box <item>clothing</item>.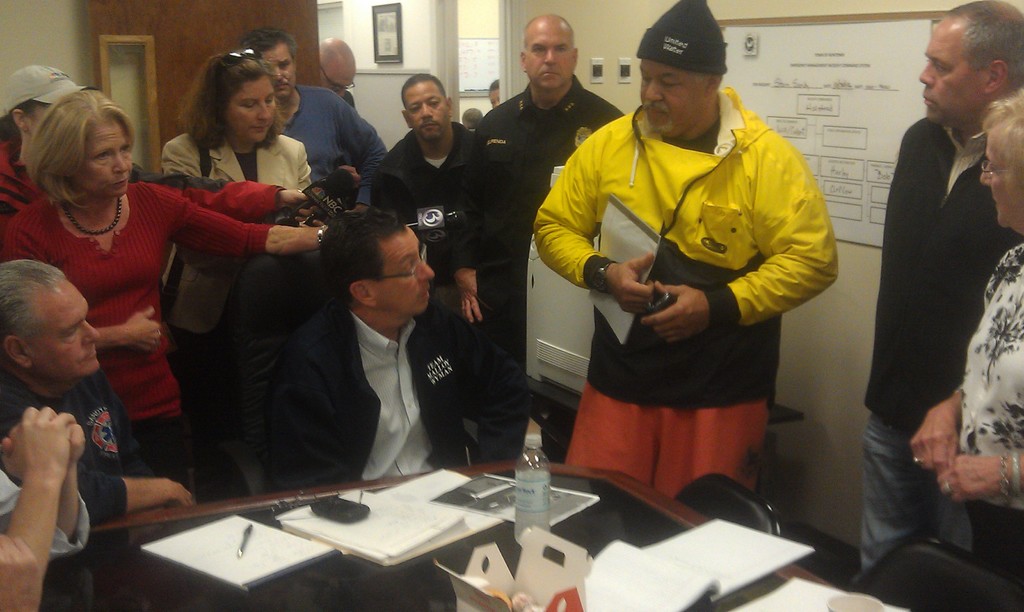
box=[157, 118, 316, 466].
